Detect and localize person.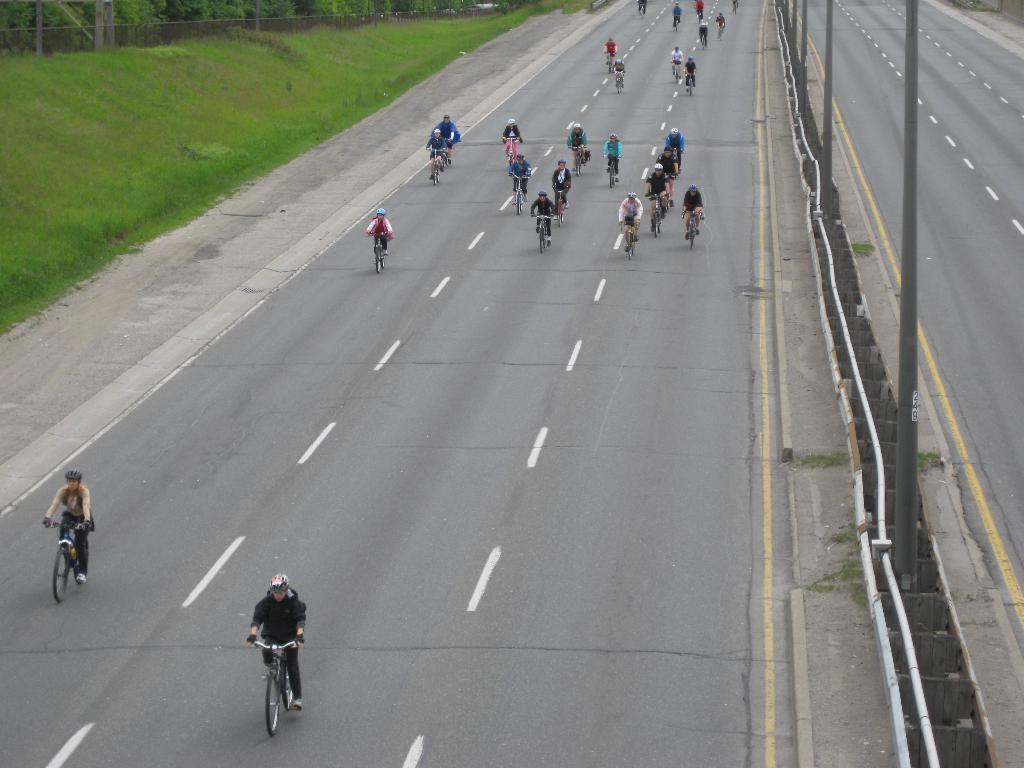
Localized at pyautogui.locateOnScreen(700, 22, 707, 49).
